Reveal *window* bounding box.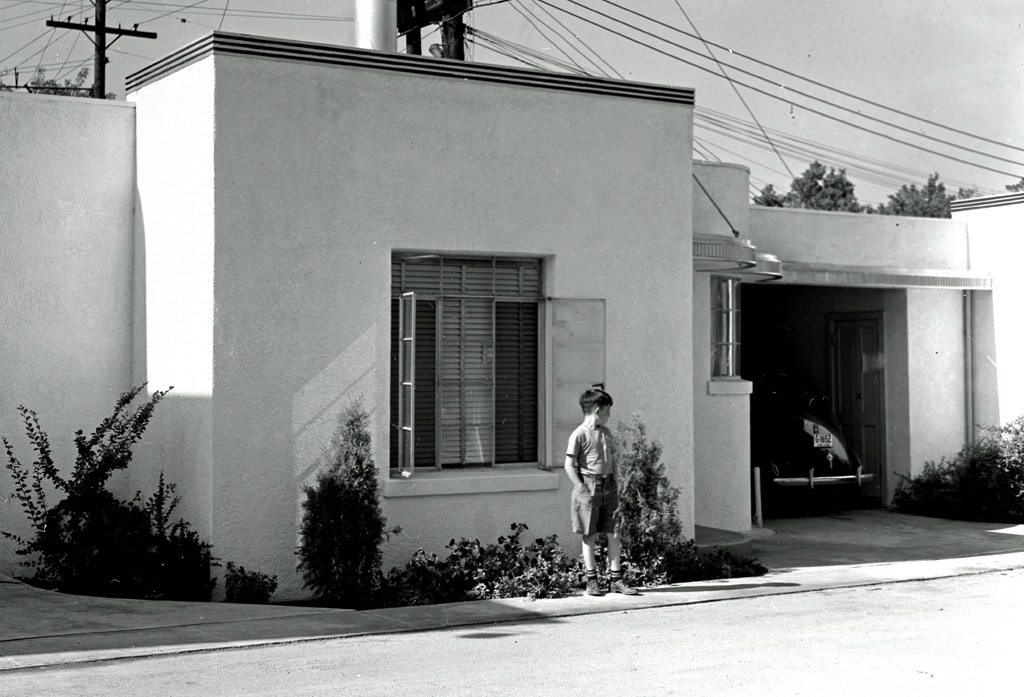
Revealed: bbox=[388, 252, 607, 481].
